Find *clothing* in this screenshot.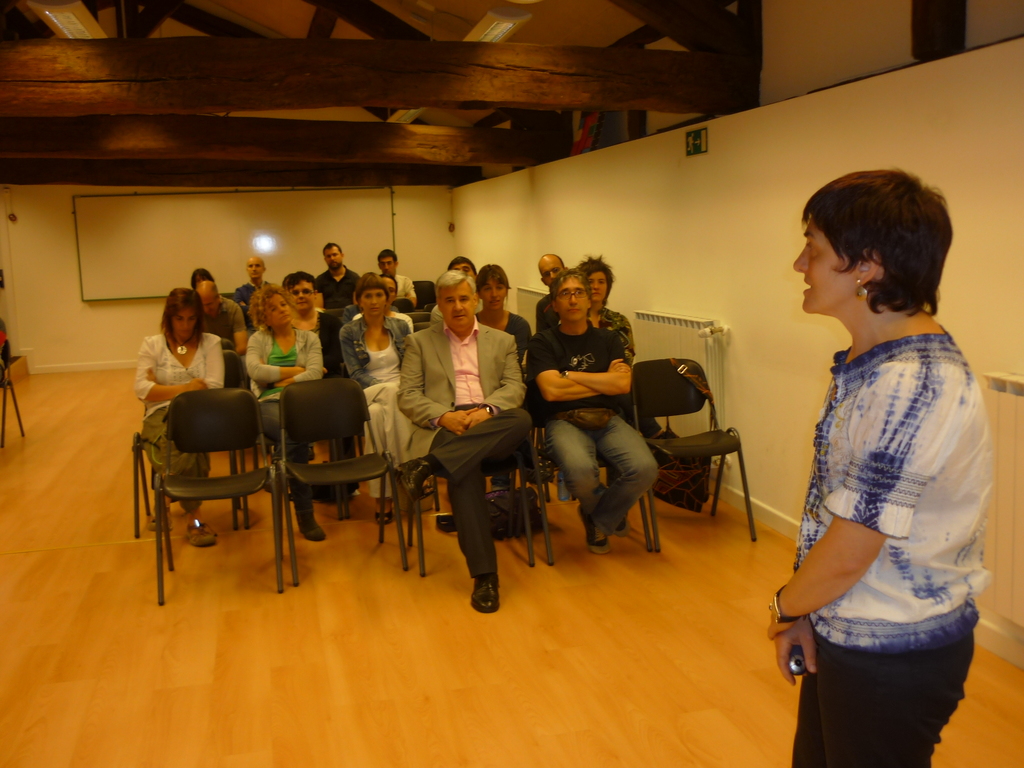
The bounding box for *clothing* is [left=250, top=323, right=326, bottom=525].
